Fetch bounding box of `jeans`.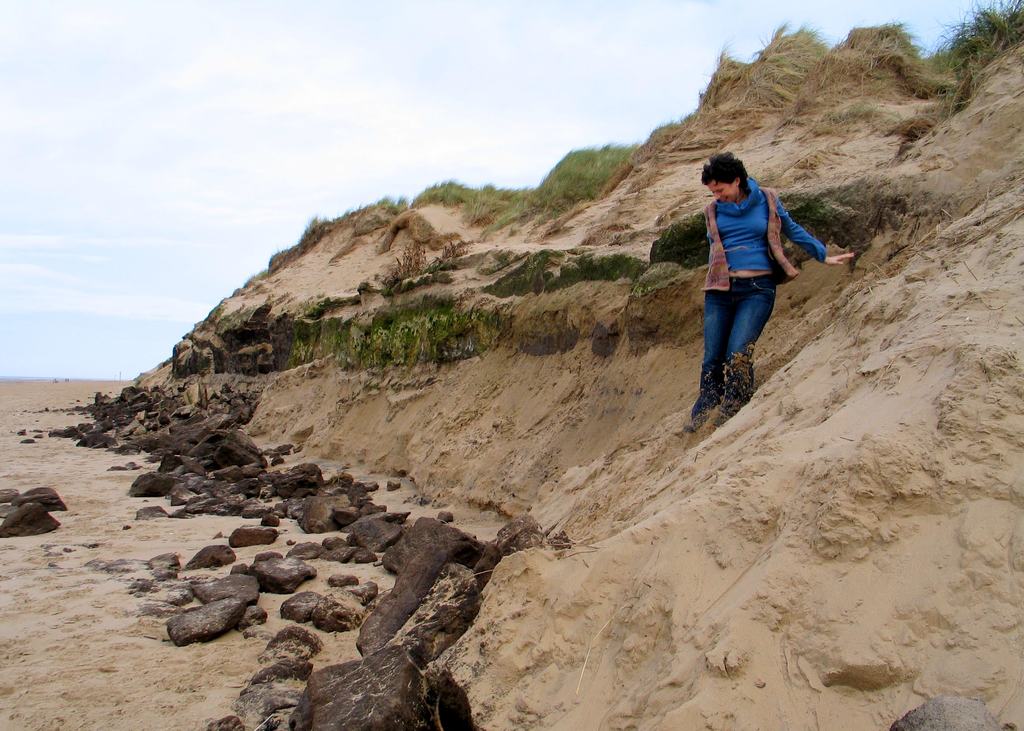
Bbox: bbox(698, 266, 772, 423).
